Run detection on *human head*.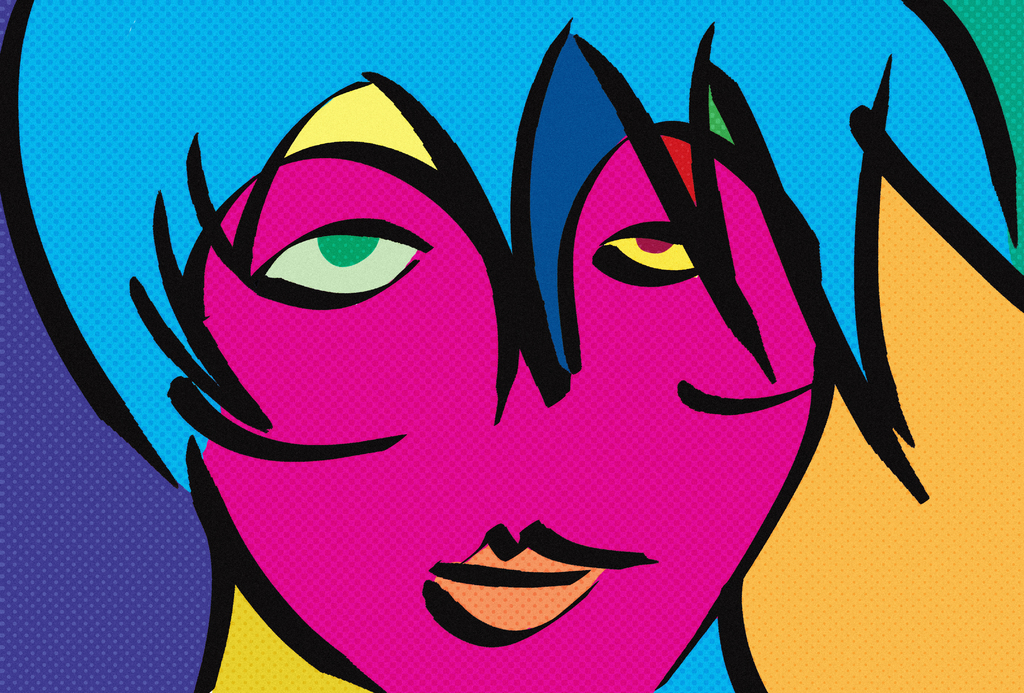
Result: 122, 38, 946, 649.
